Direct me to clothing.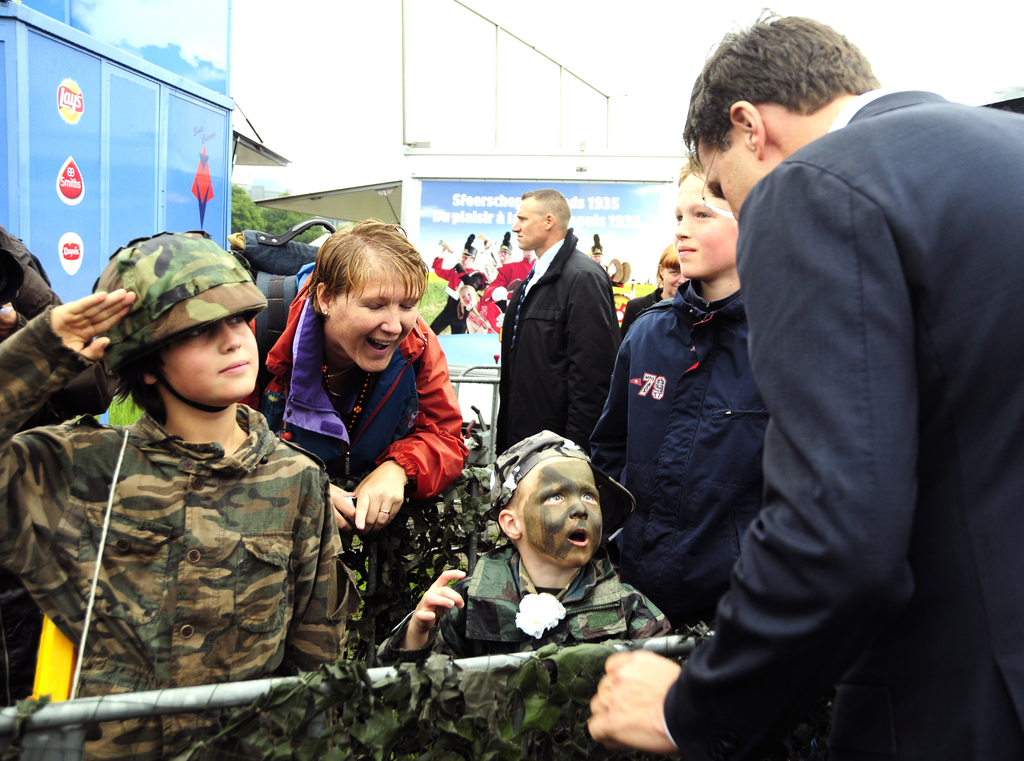
Direction: {"x1": 659, "y1": 84, "x2": 1023, "y2": 759}.
